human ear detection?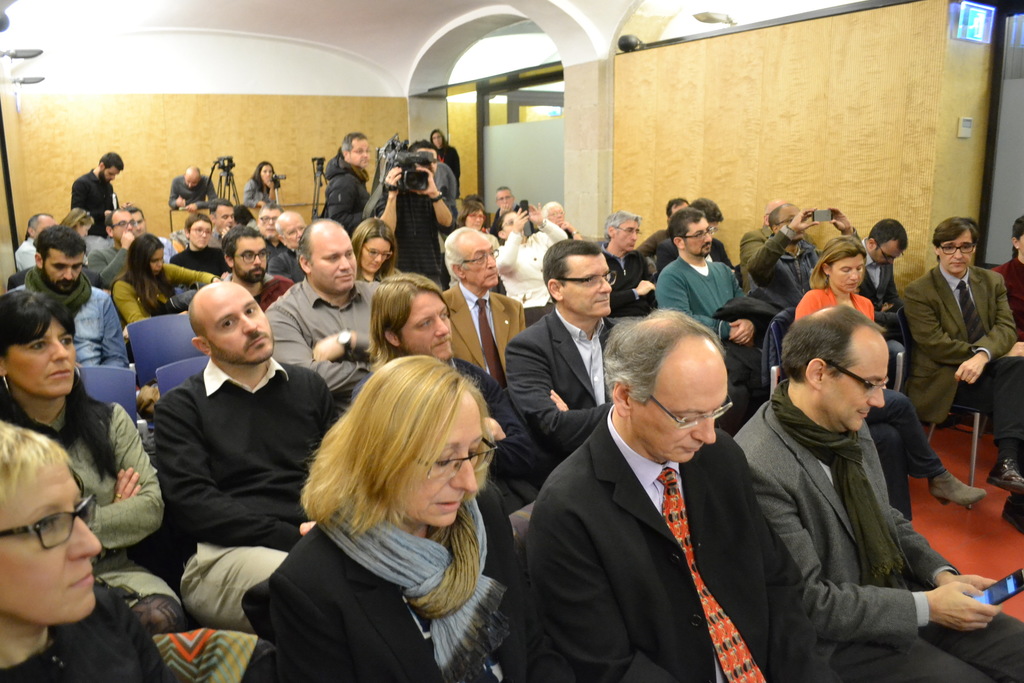
(496,232,508,238)
